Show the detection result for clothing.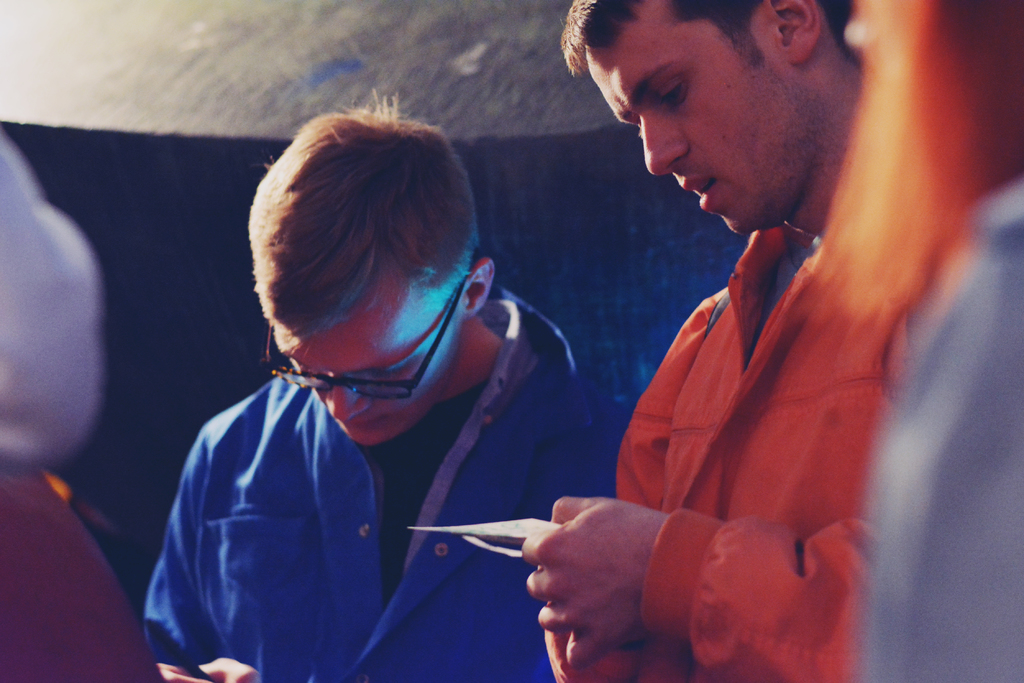
x1=144 y1=284 x2=631 y2=682.
